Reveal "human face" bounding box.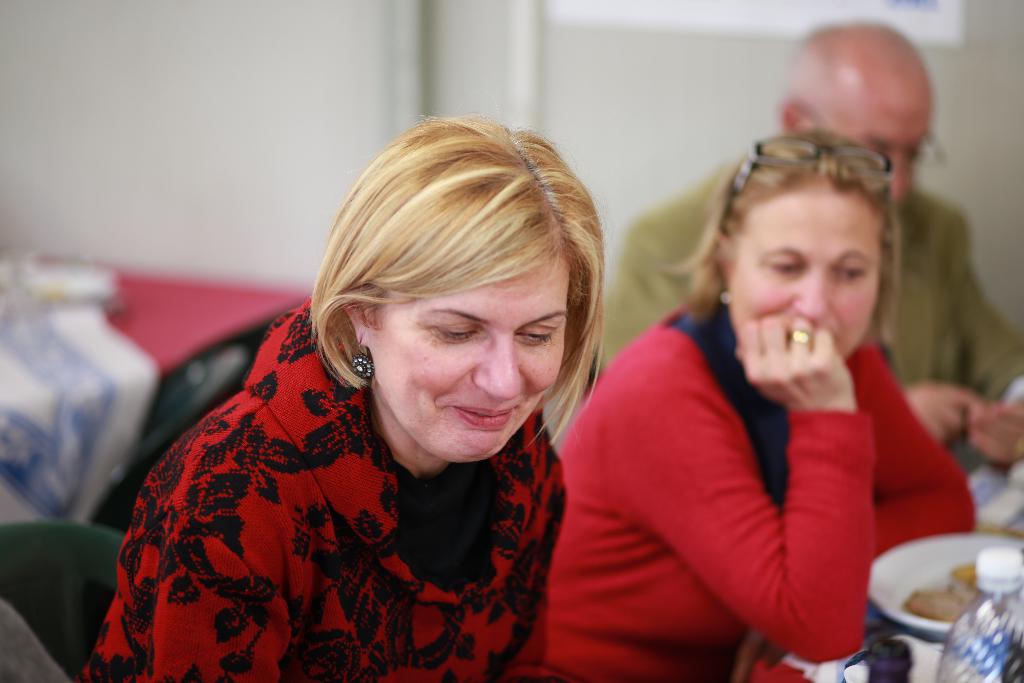
Revealed: box=[374, 249, 565, 463].
